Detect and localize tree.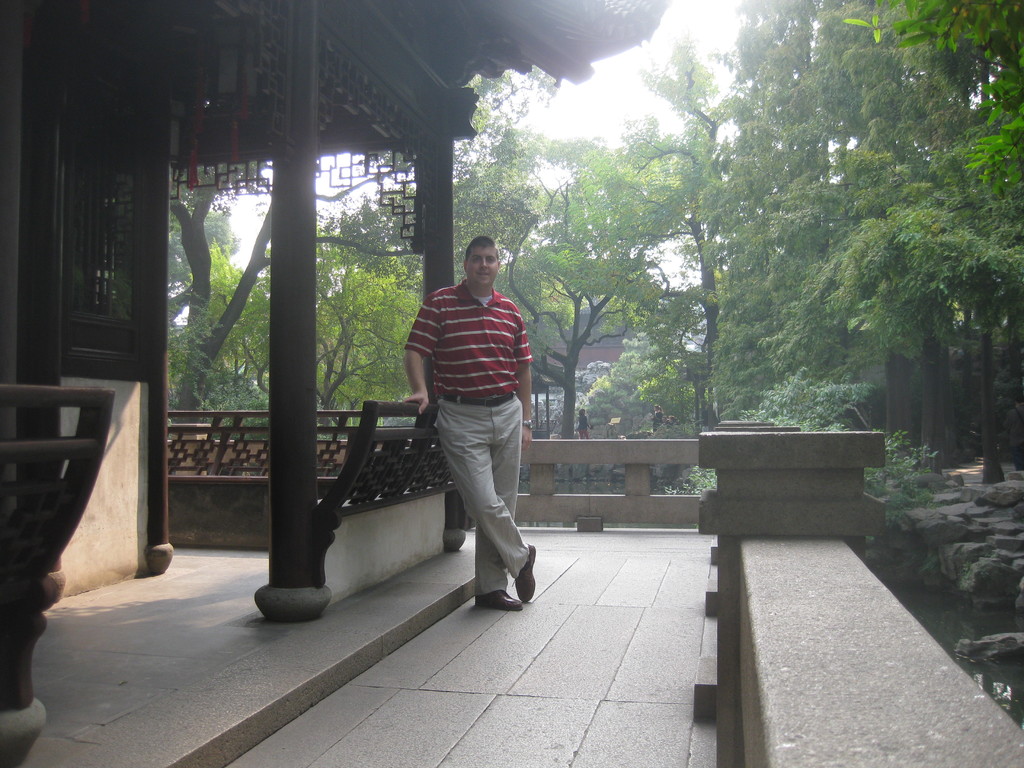
Localized at (611, 0, 859, 433).
